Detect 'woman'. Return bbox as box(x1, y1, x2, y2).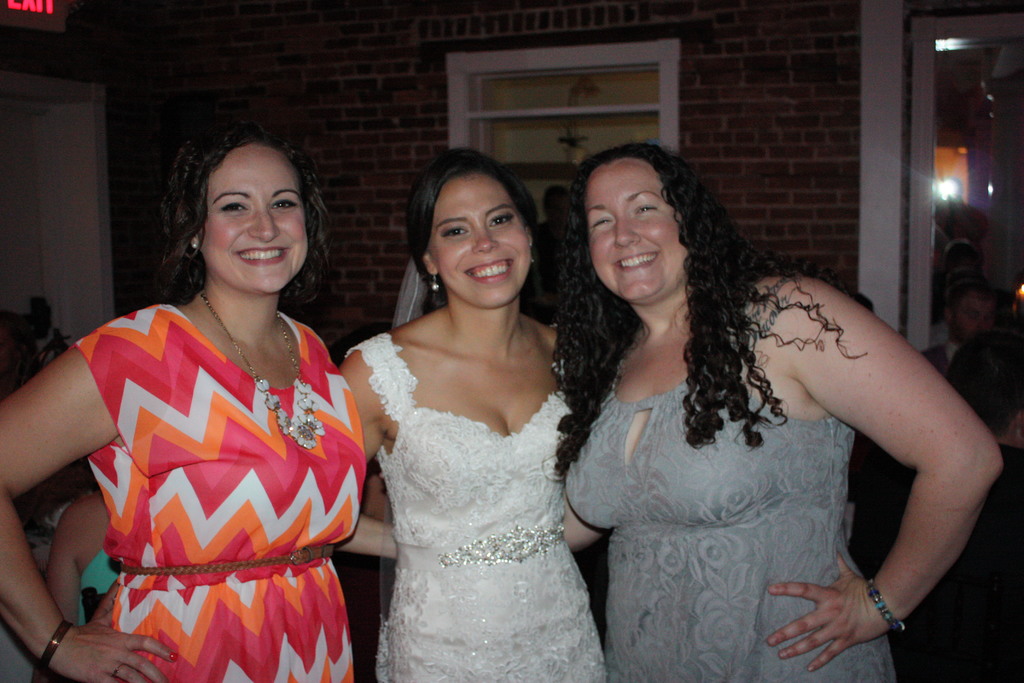
box(340, 142, 616, 682).
